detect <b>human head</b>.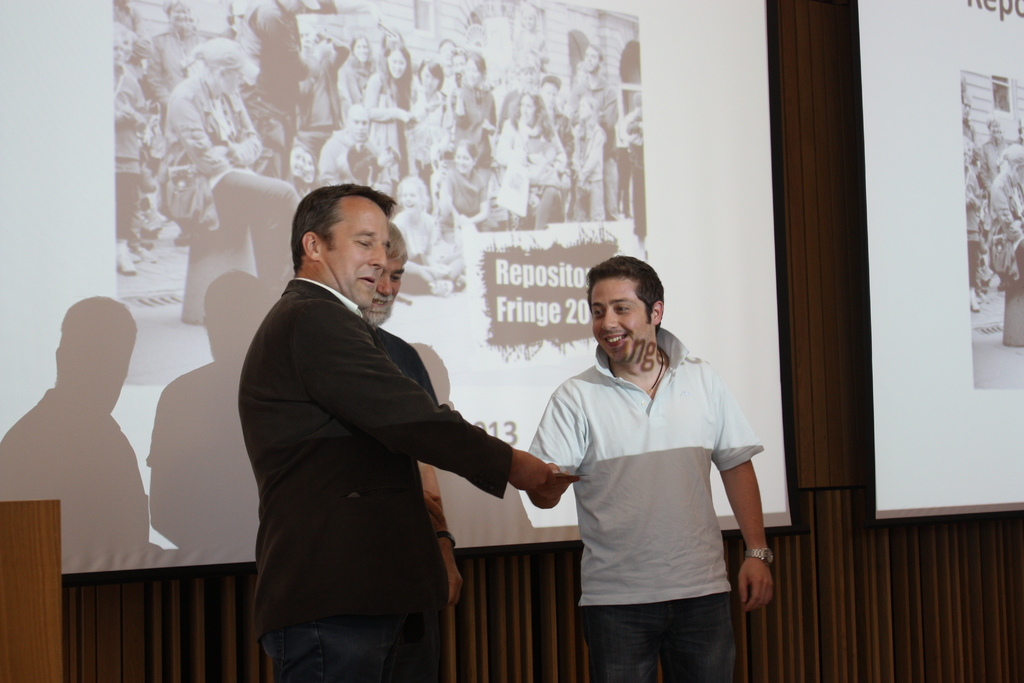
Detected at detection(518, 93, 540, 127).
